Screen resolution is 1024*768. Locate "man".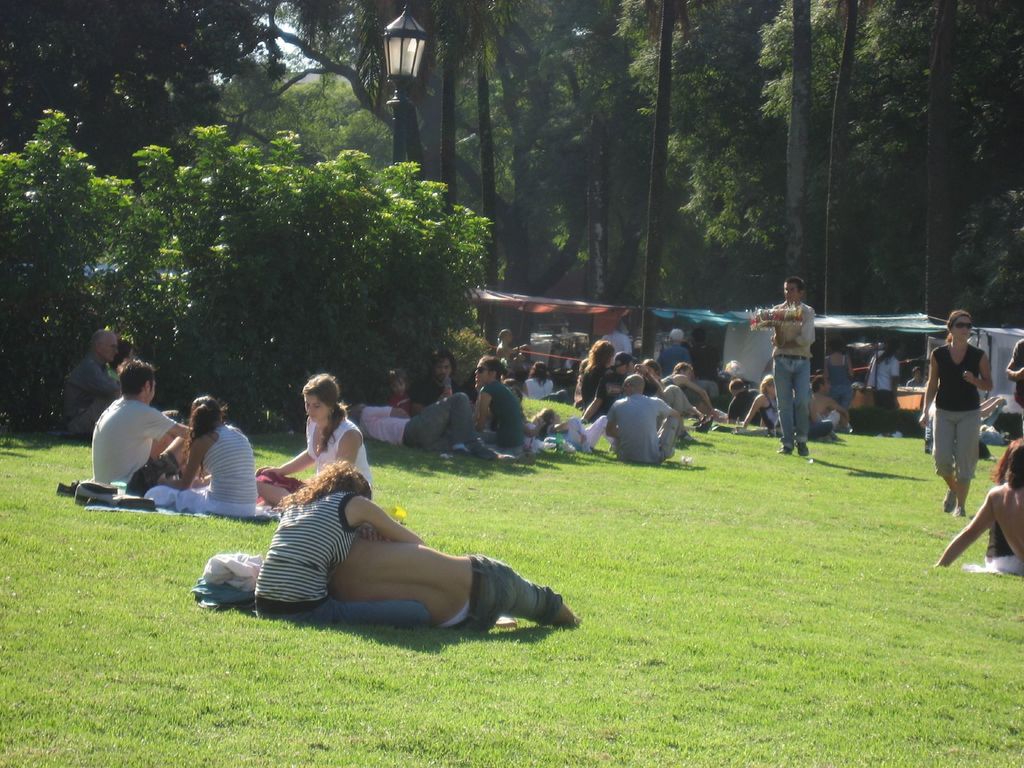
56, 332, 125, 434.
